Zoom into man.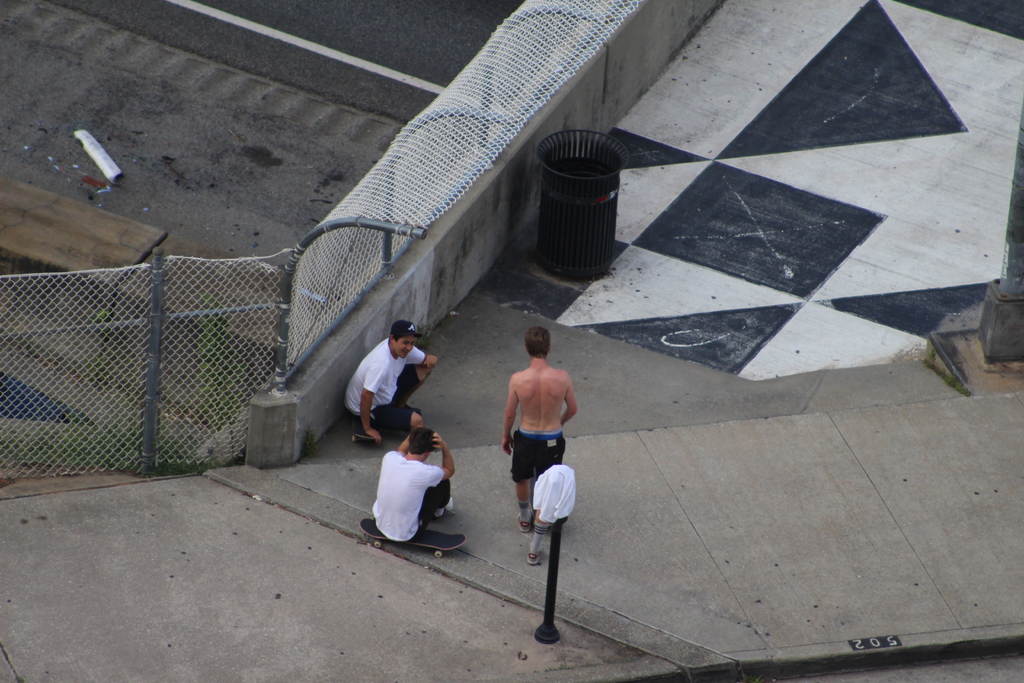
Zoom target: {"x1": 366, "y1": 425, "x2": 460, "y2": 548}.
